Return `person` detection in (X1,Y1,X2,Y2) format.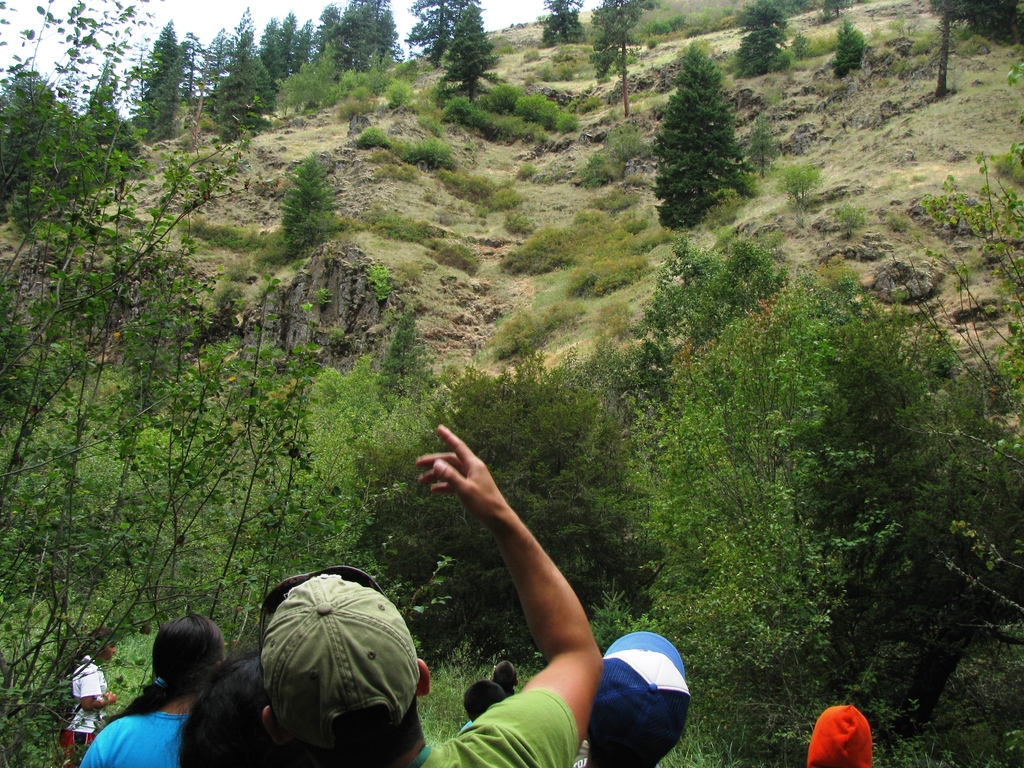
(489,655,516,692).
